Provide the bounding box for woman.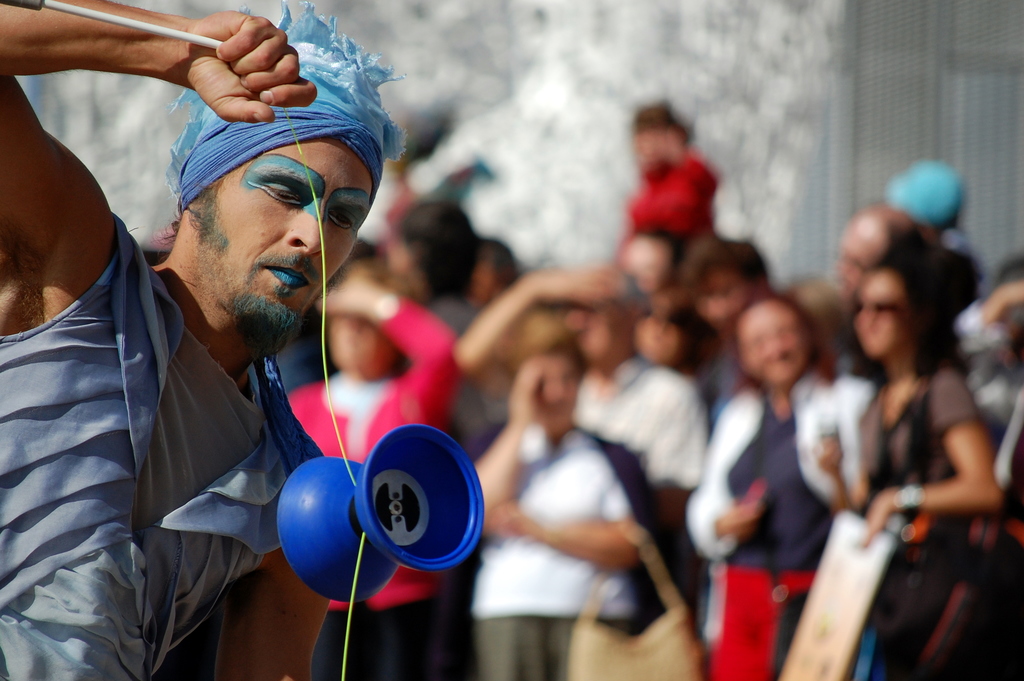
crop(813, 255, 1004, 680).
